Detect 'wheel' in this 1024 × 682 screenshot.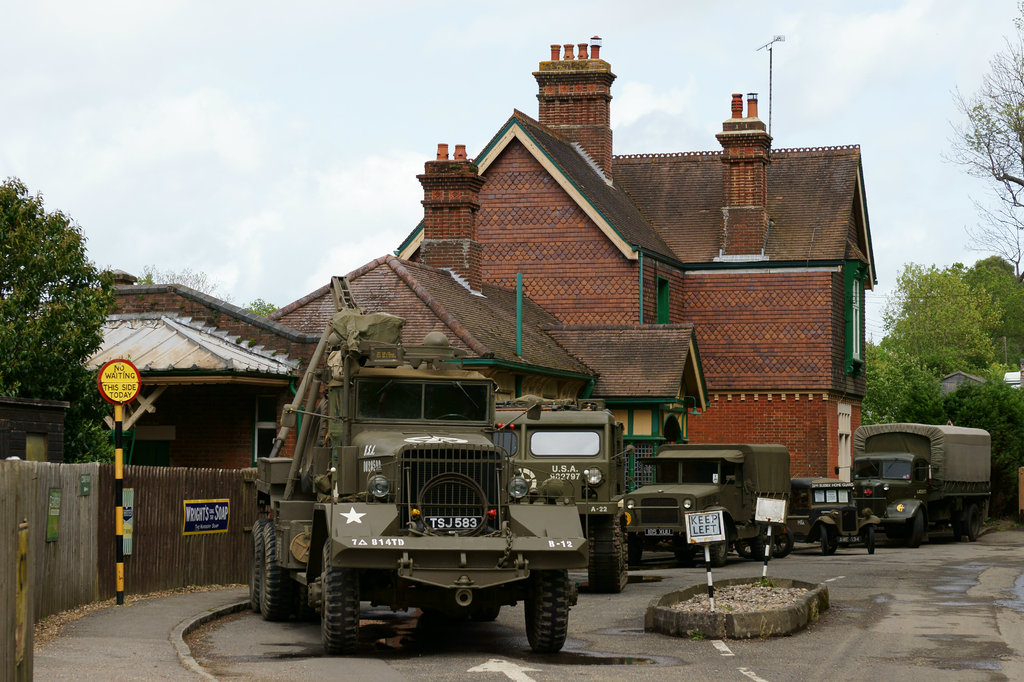
Detection: l=867, t=527, r=876, b=554.
